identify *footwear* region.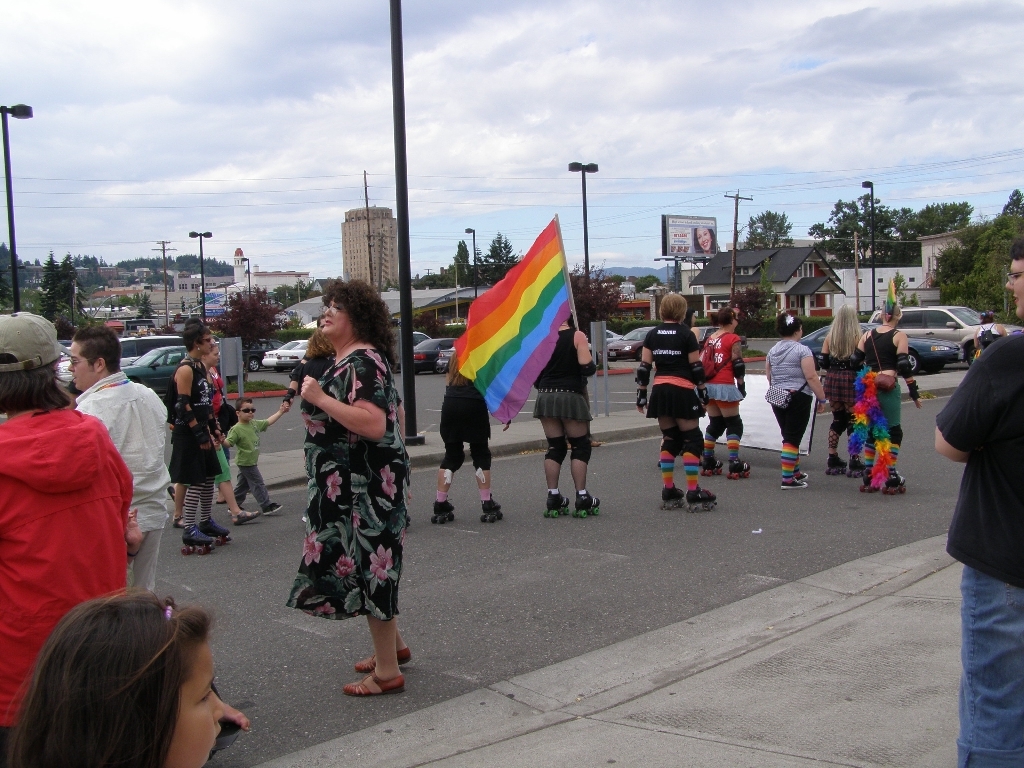
Region: locate(193, 512, 231, 540).
